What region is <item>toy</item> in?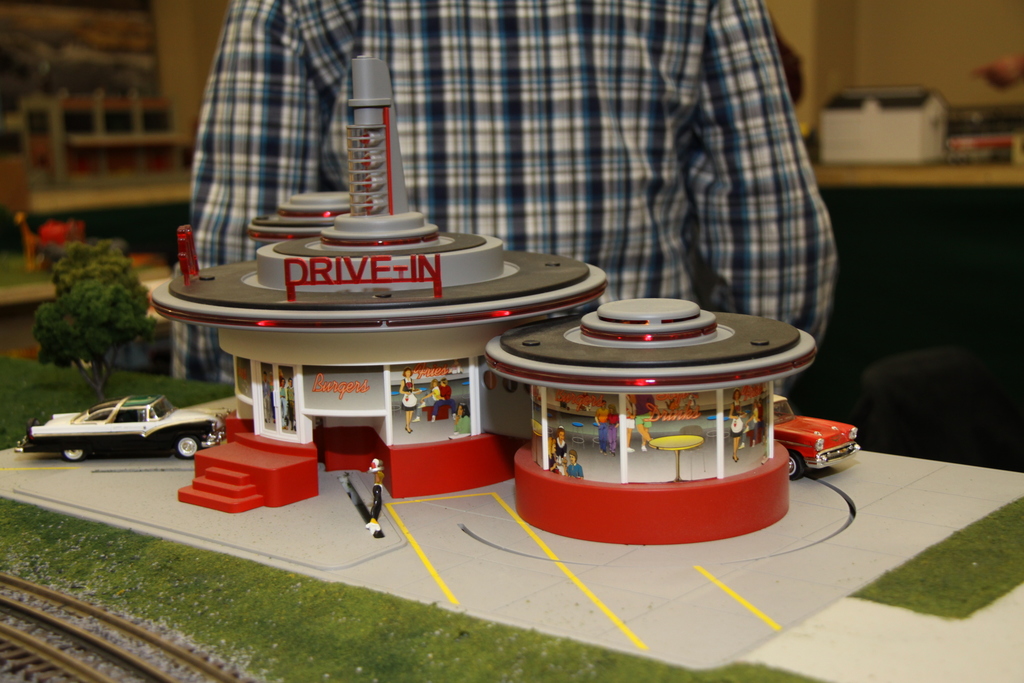
(734, 384, 743, 456).
